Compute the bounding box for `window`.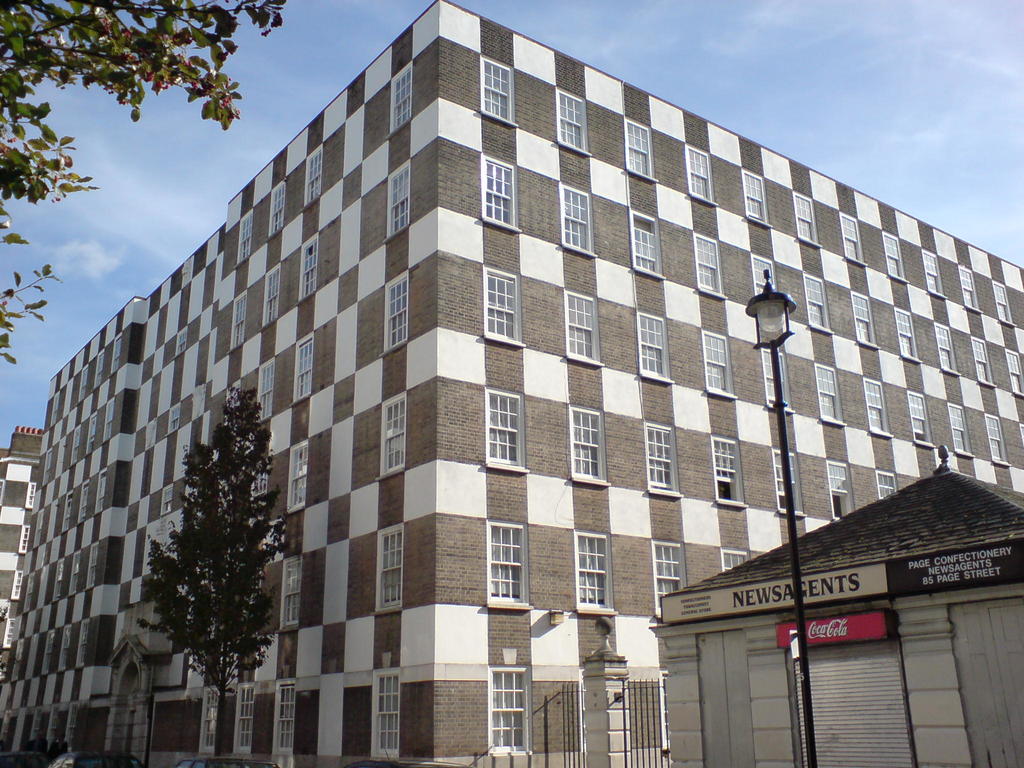
locate(288, 439, 308, 511).
